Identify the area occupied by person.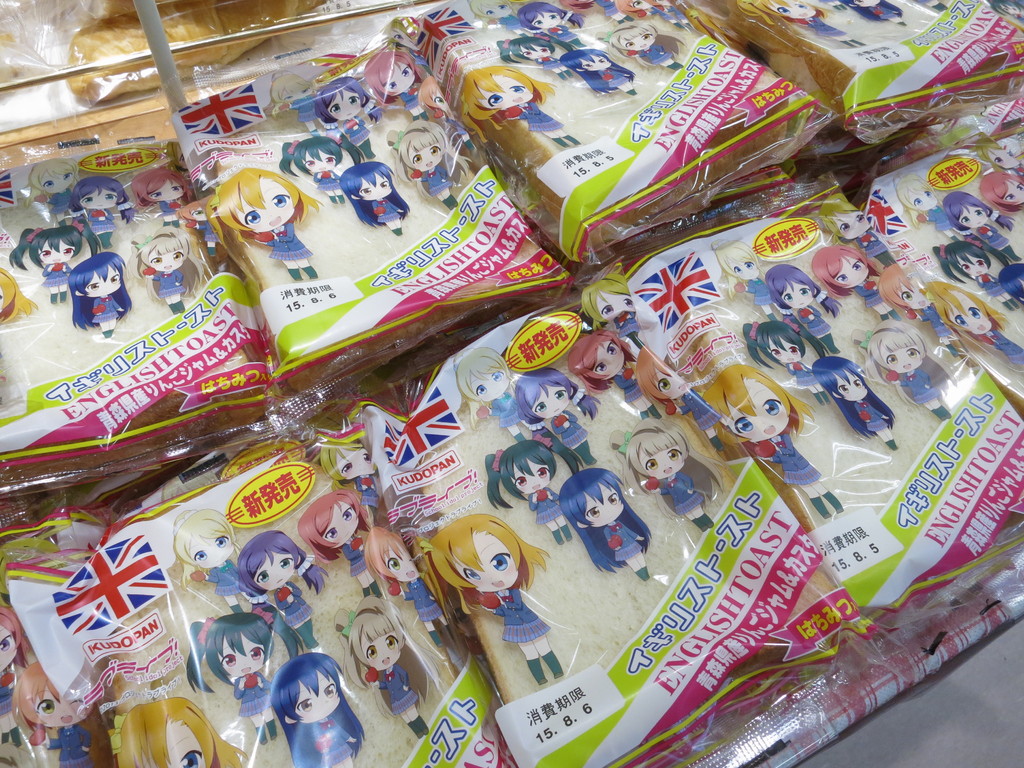
Area: locate(624, 419, 717, 531).
